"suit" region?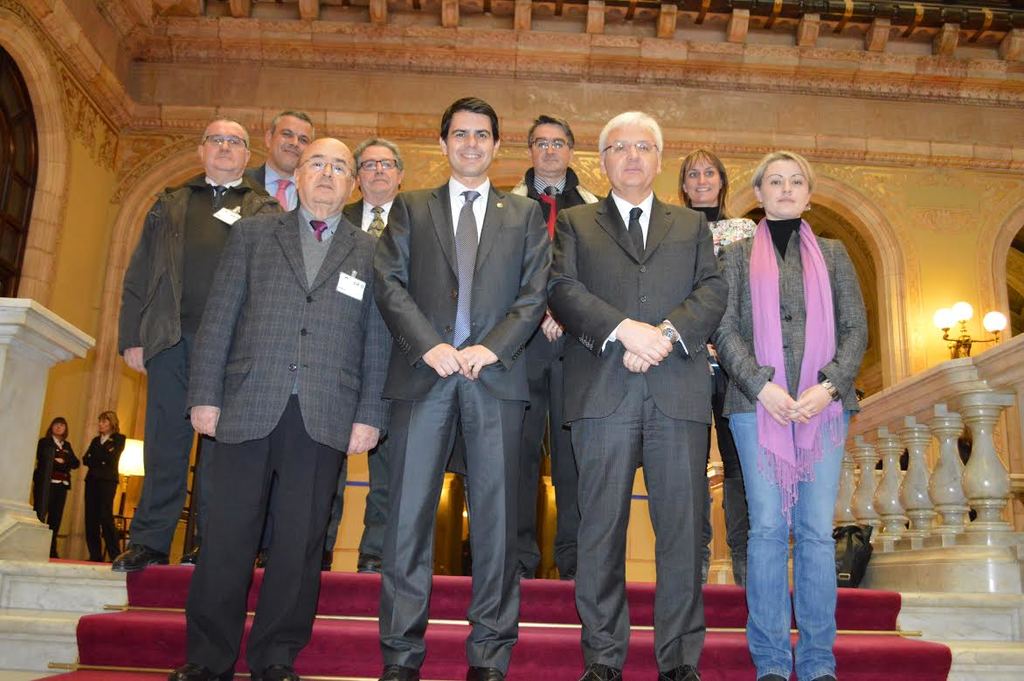
pyautogui.locateOnScreen(320, 199, 399, 561)
